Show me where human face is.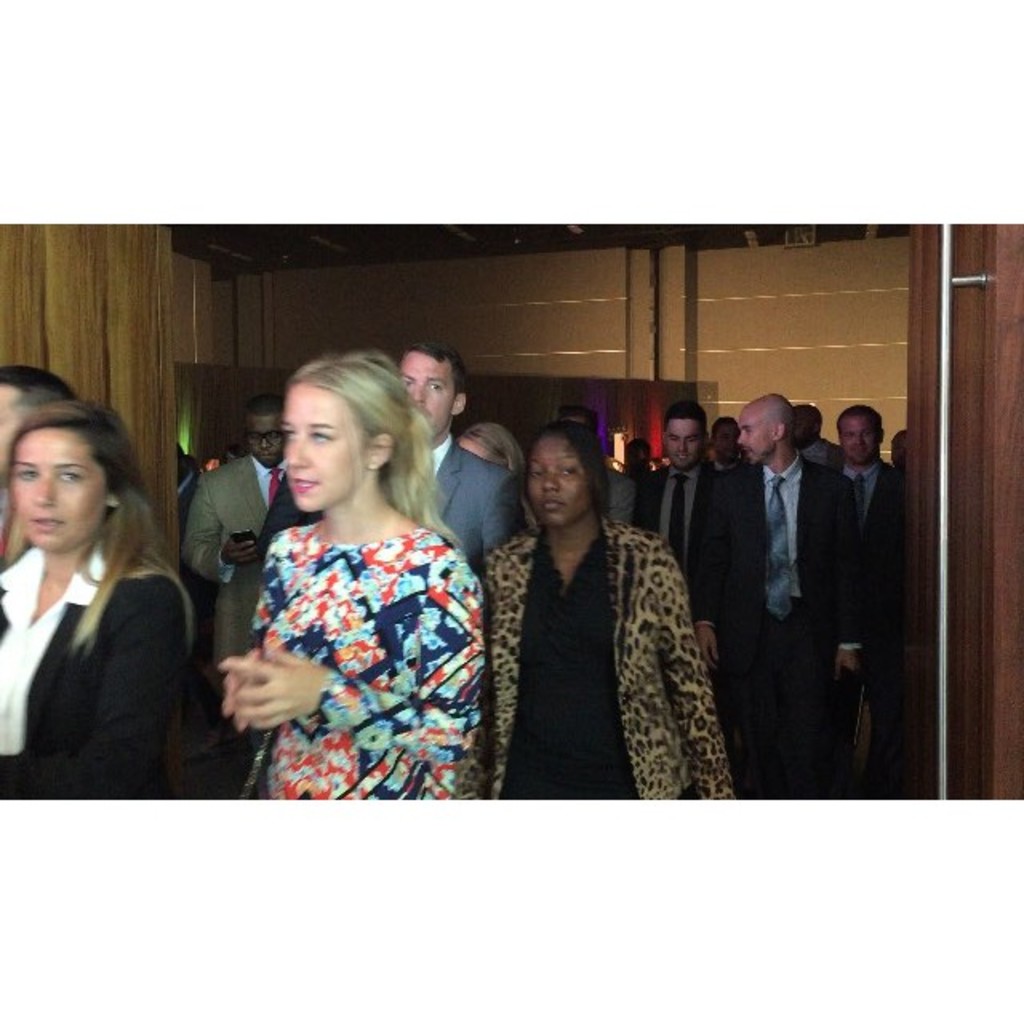
human face is at bbox=[403, 355, 458, 438].
